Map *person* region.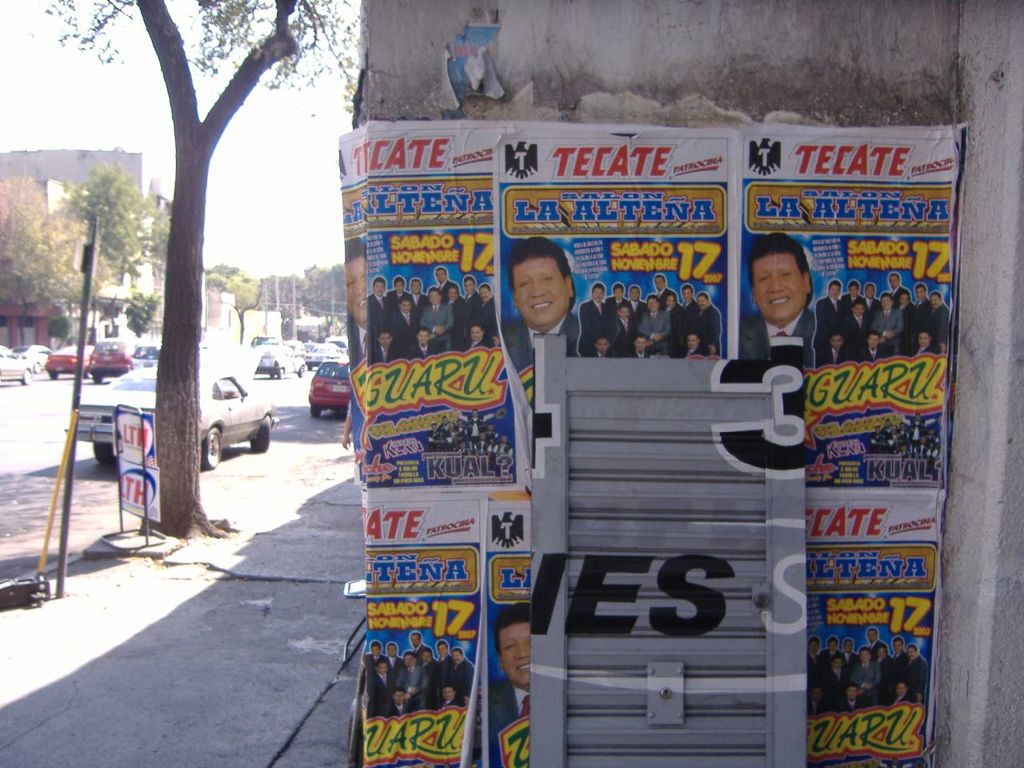
Mapped to 446,288,469,348.
